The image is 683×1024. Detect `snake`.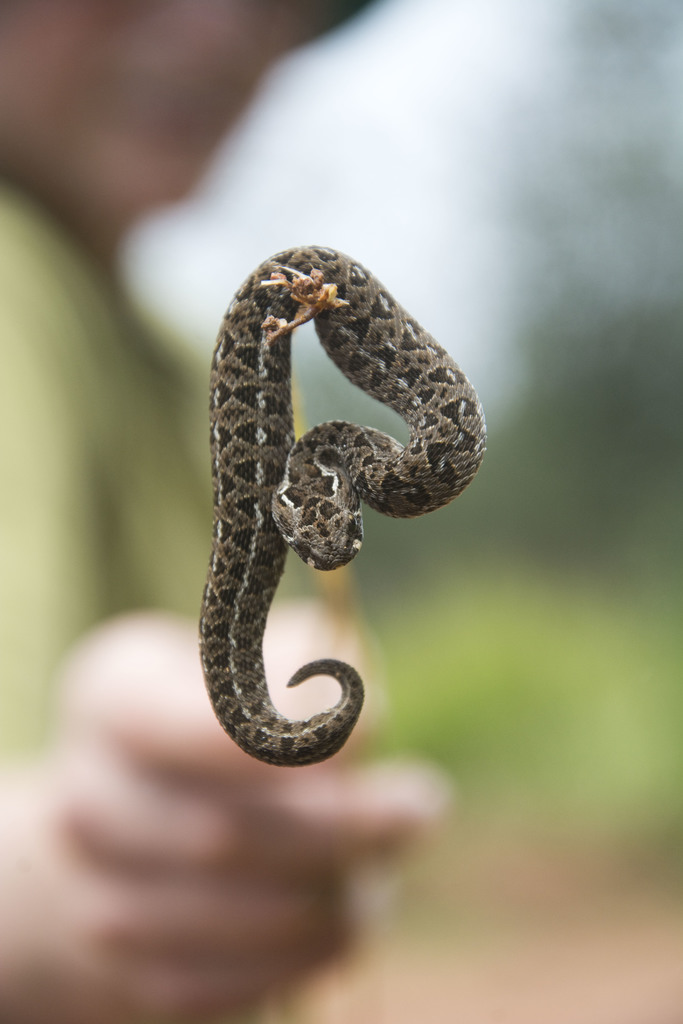
Detection: (177, 241, 474, 798).
